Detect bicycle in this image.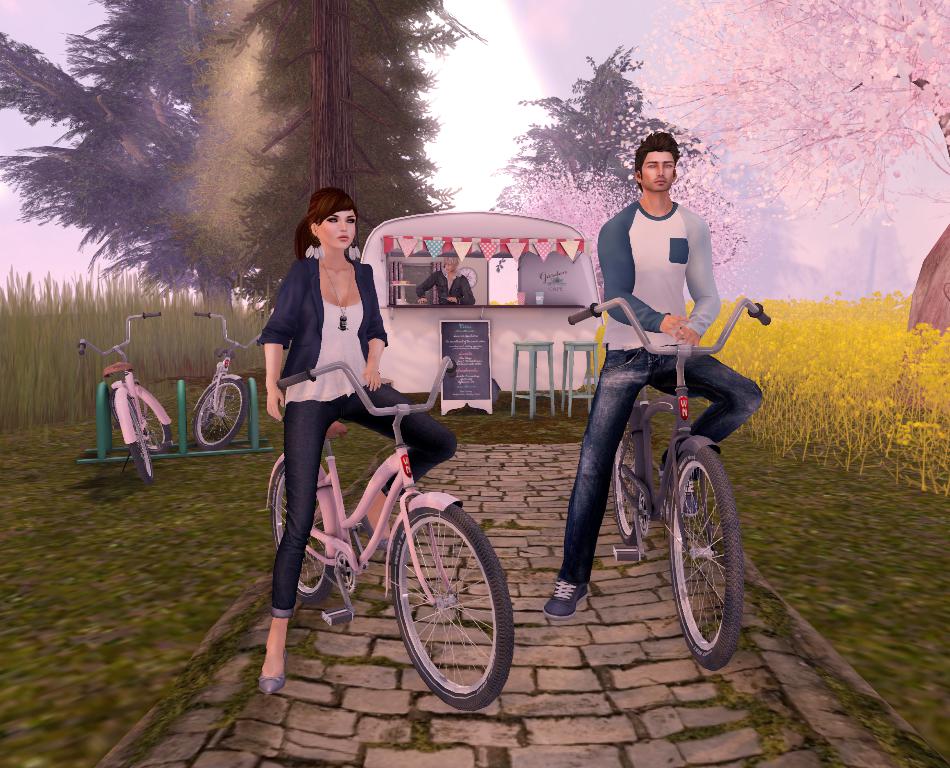
Detection: x1=77, y1=310, x2=172, y2=487.
